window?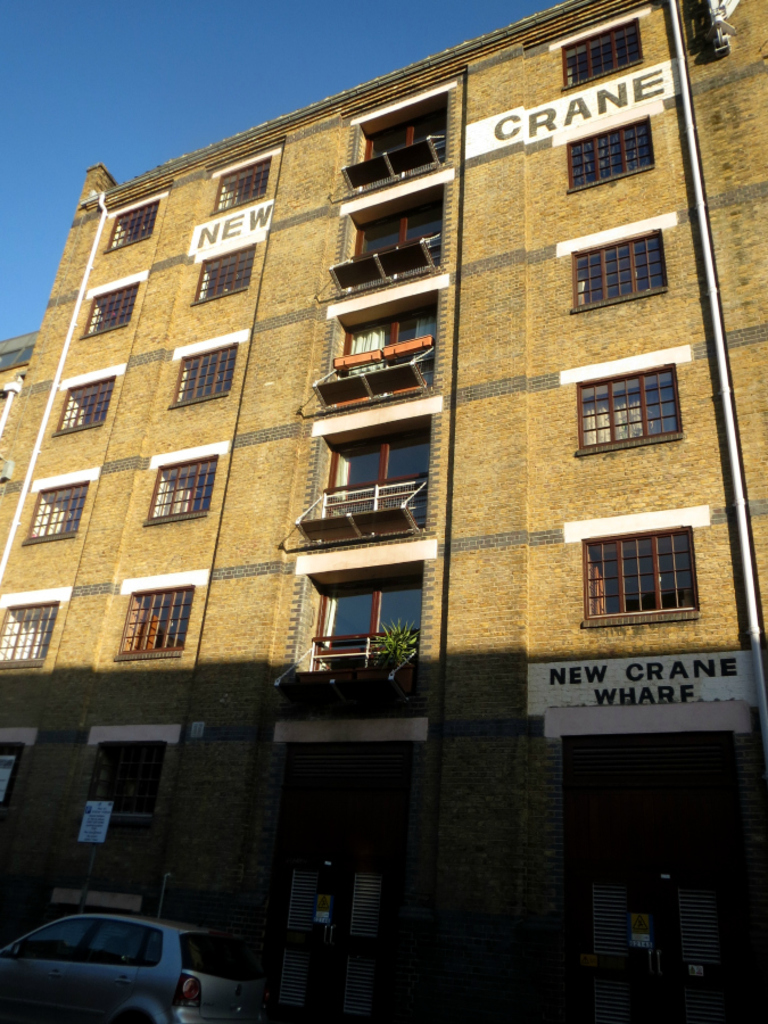
79 281 134 335
